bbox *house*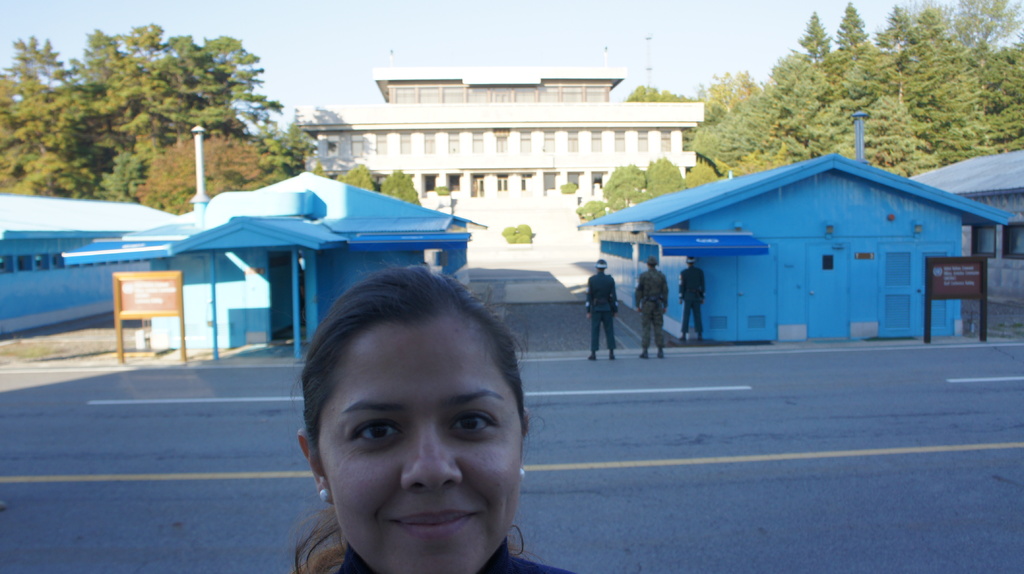
<bbox>0, 196, 184, 338</bbox>
